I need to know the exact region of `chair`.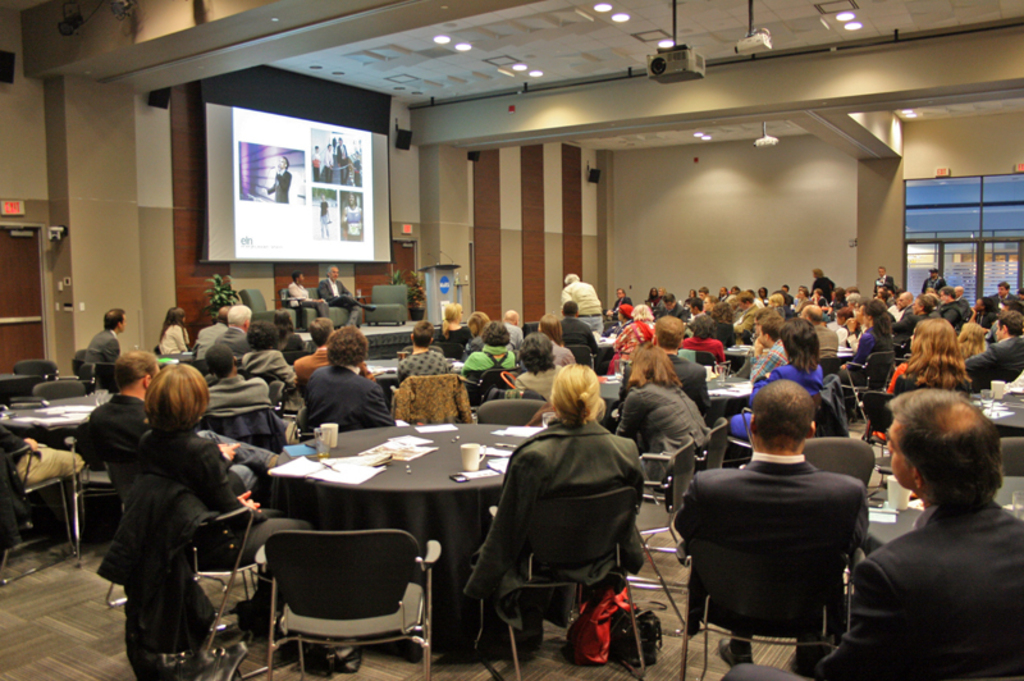
Region: rect(562, 344, 595, 371).
